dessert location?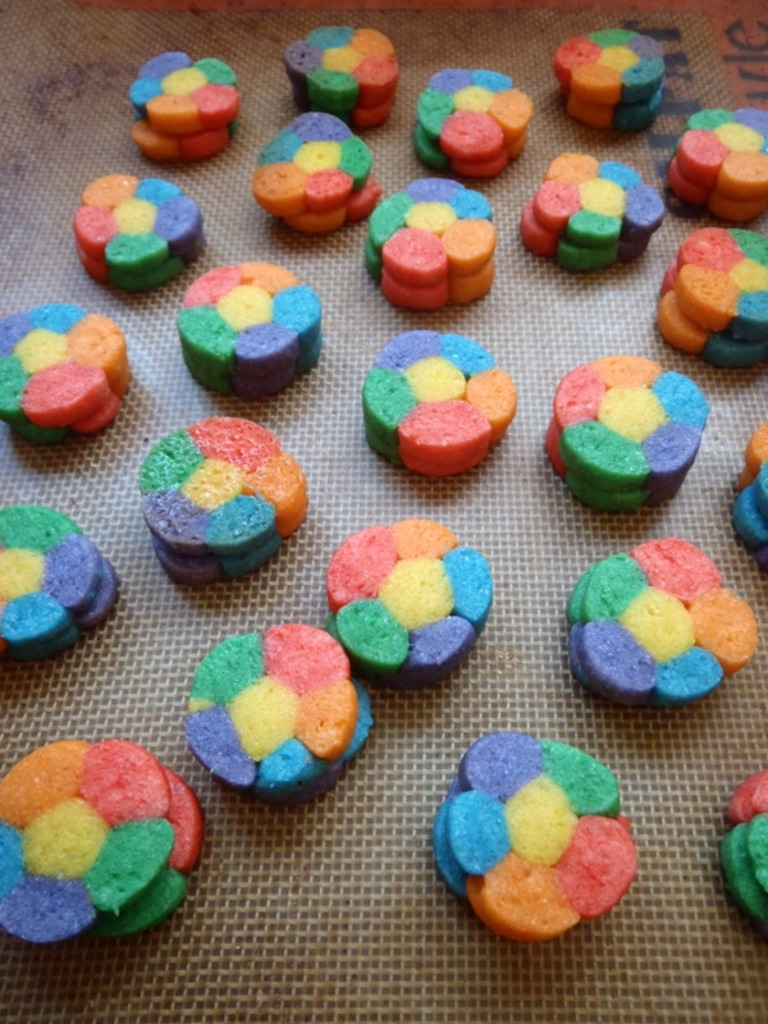
8 745 216 947
